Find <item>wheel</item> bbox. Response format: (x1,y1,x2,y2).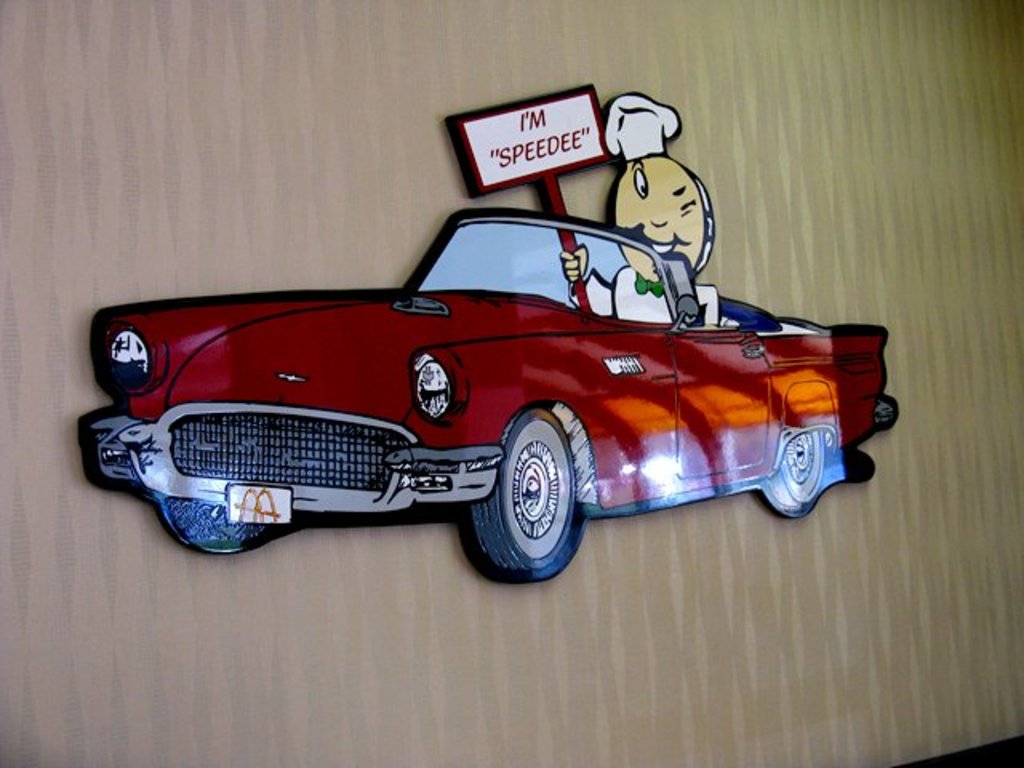
(758,424,830,525).
